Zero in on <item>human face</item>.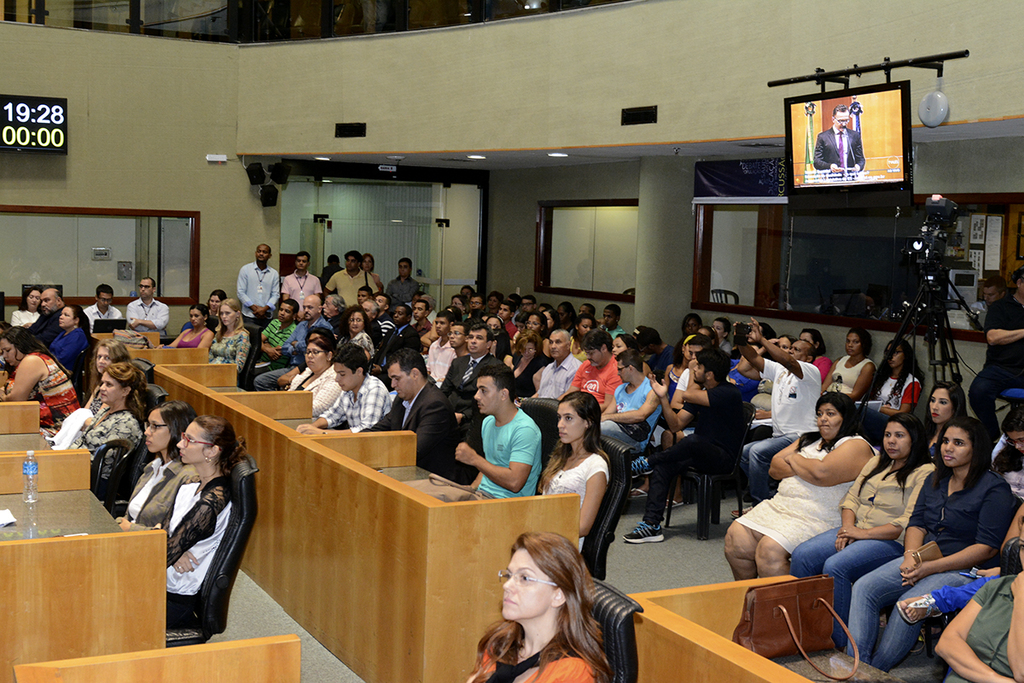
Zeroed in: [left=379, top=297, right=385, bottom=311].
